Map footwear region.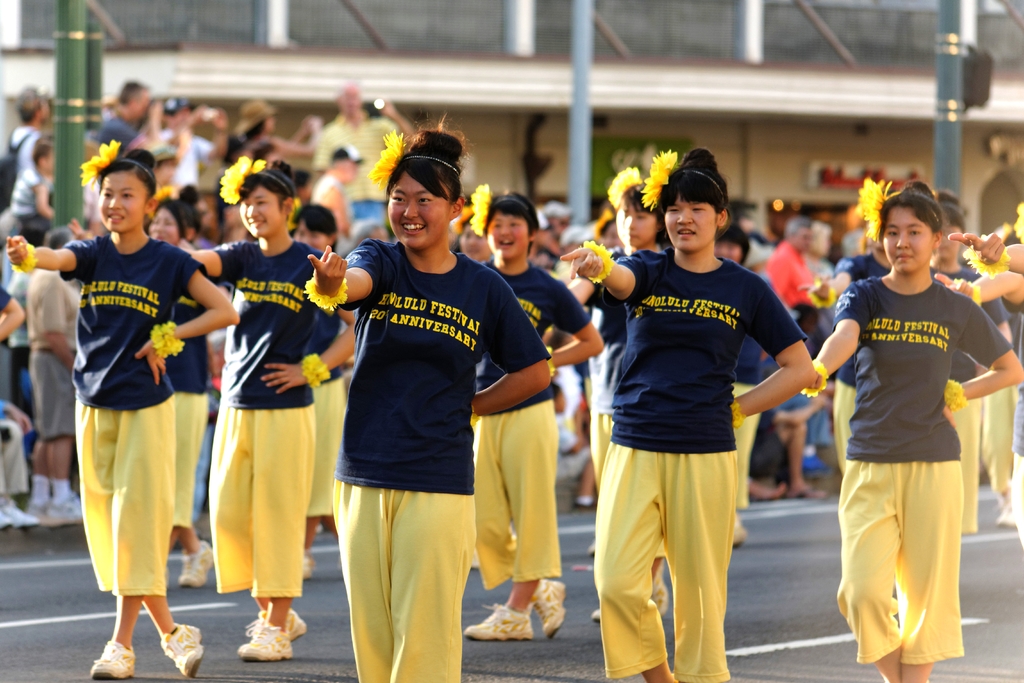
Mapped to bbox=[239, 623, 292, 657].
